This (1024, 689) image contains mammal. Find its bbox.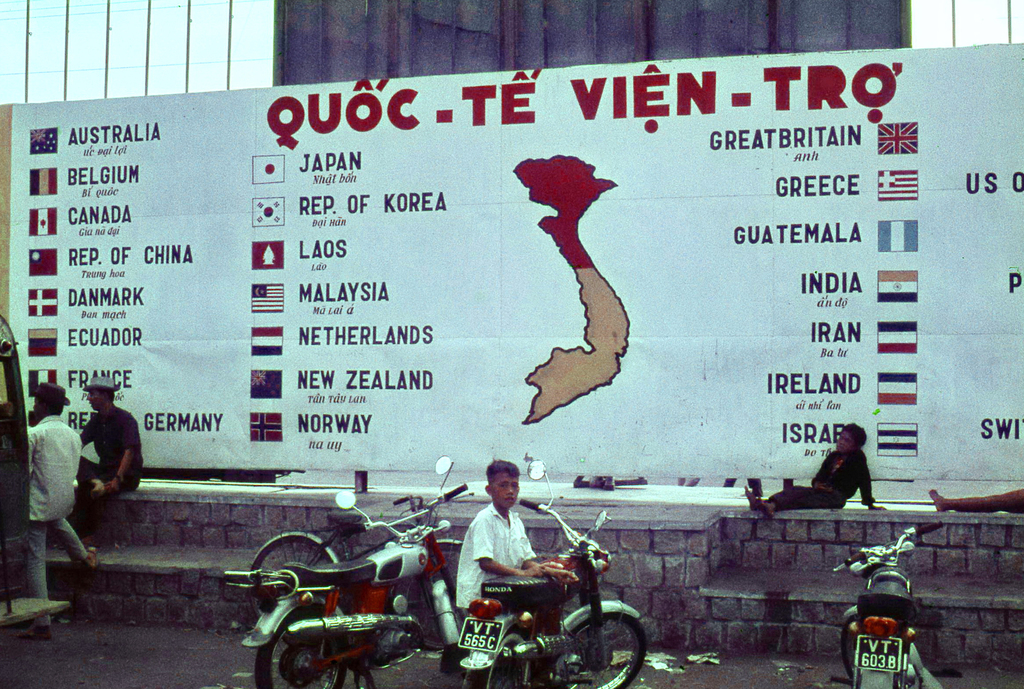
detection(742, 416, 887, 520).
